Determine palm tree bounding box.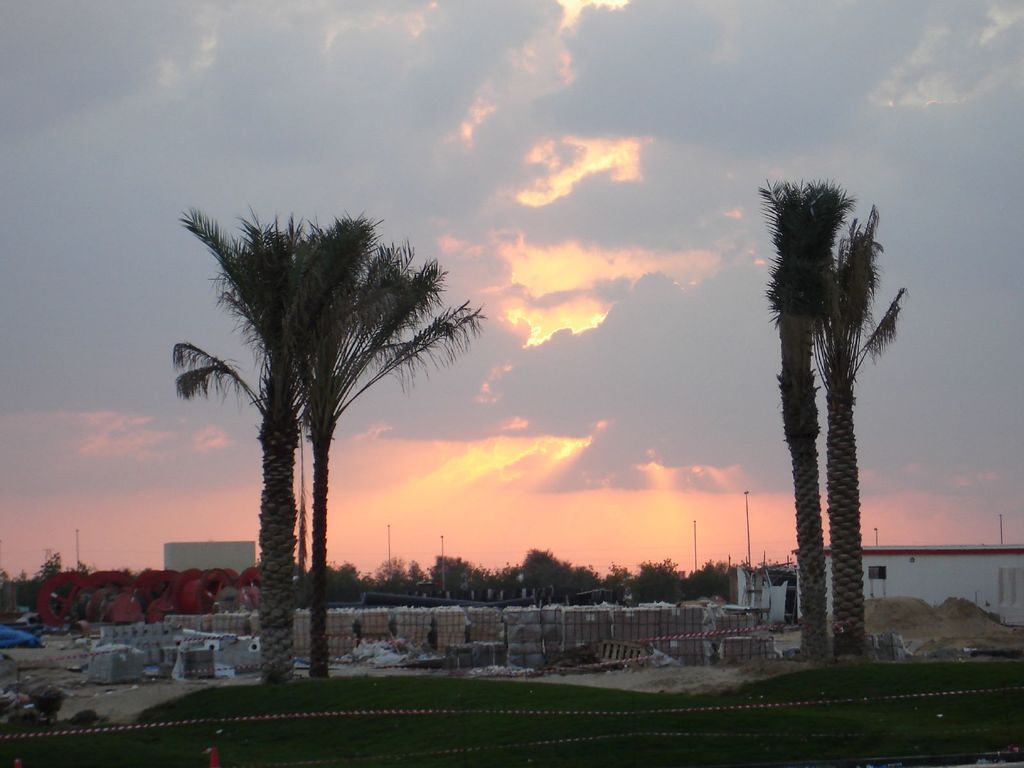
Determined: 185, 218, 462, 679.
